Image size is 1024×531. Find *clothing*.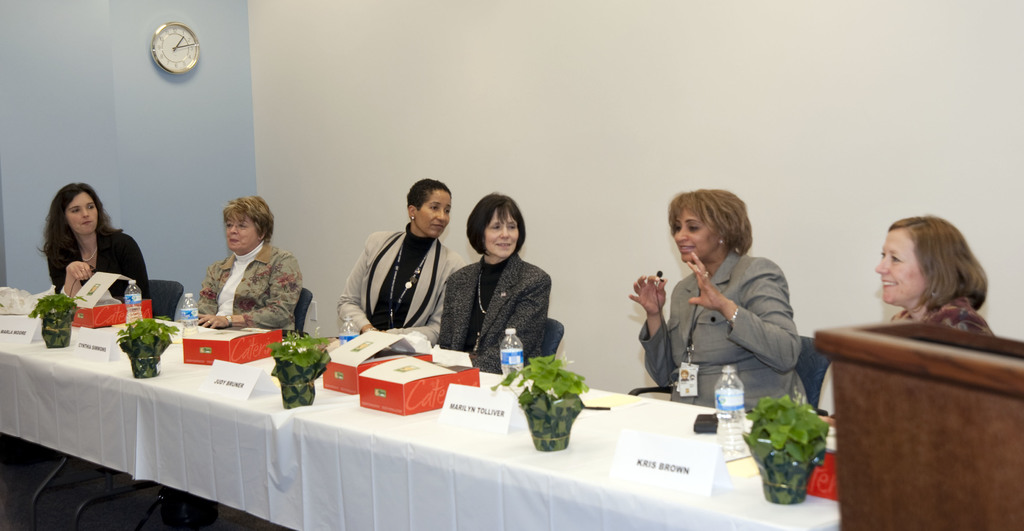
pyautogui.locateOnScreen(47, 220, 150, 304).
